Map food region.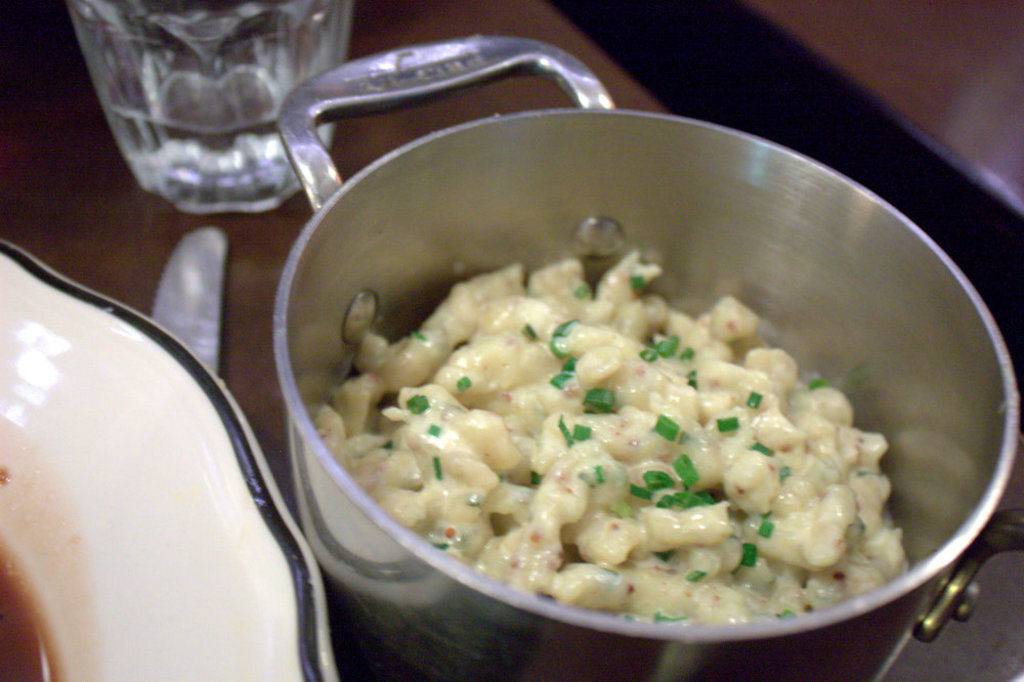
Mapped to rect(308, 195, 938, 641).
